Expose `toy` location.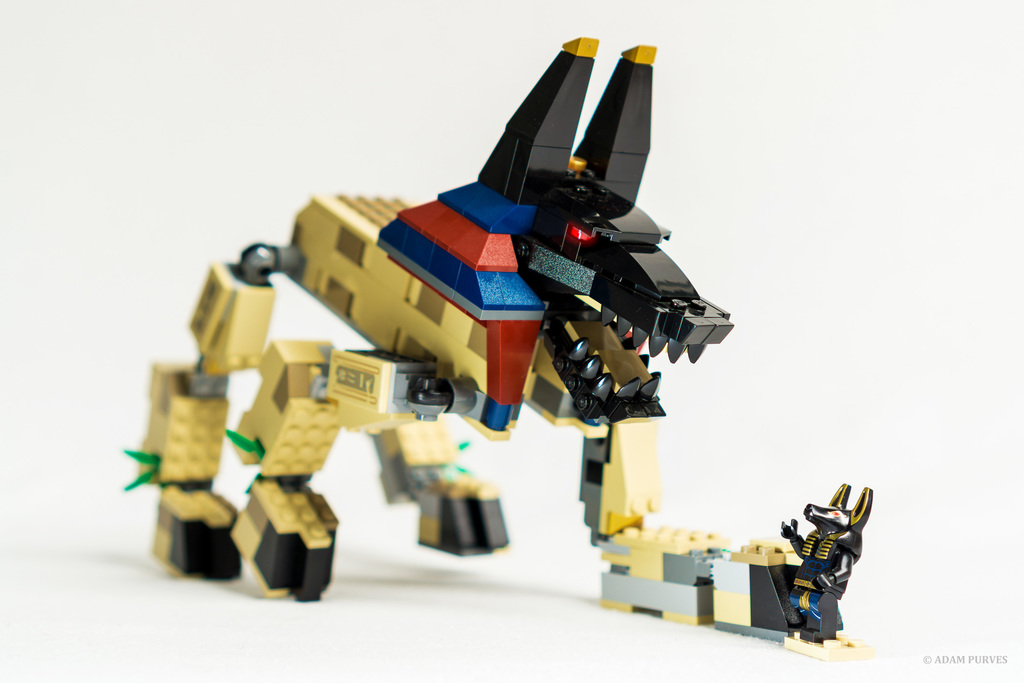
Exposed at [100, 22, 954, 642].
